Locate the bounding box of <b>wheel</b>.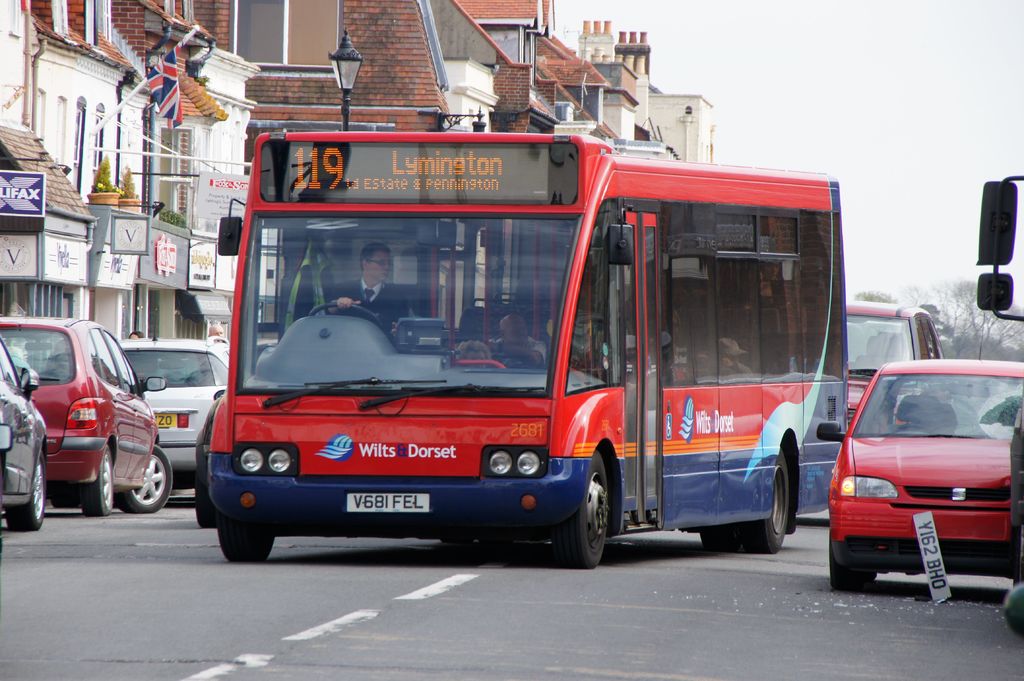
Bounding box: (x1=562, y1=458, x2=604, y2=561).
